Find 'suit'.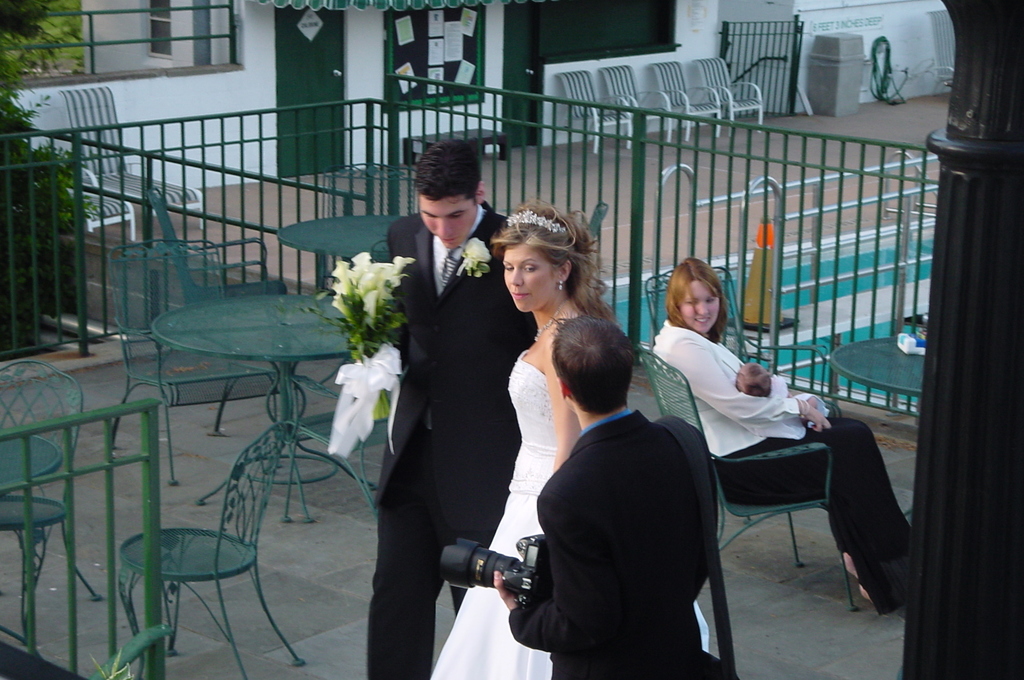
[505,408,719,679].
